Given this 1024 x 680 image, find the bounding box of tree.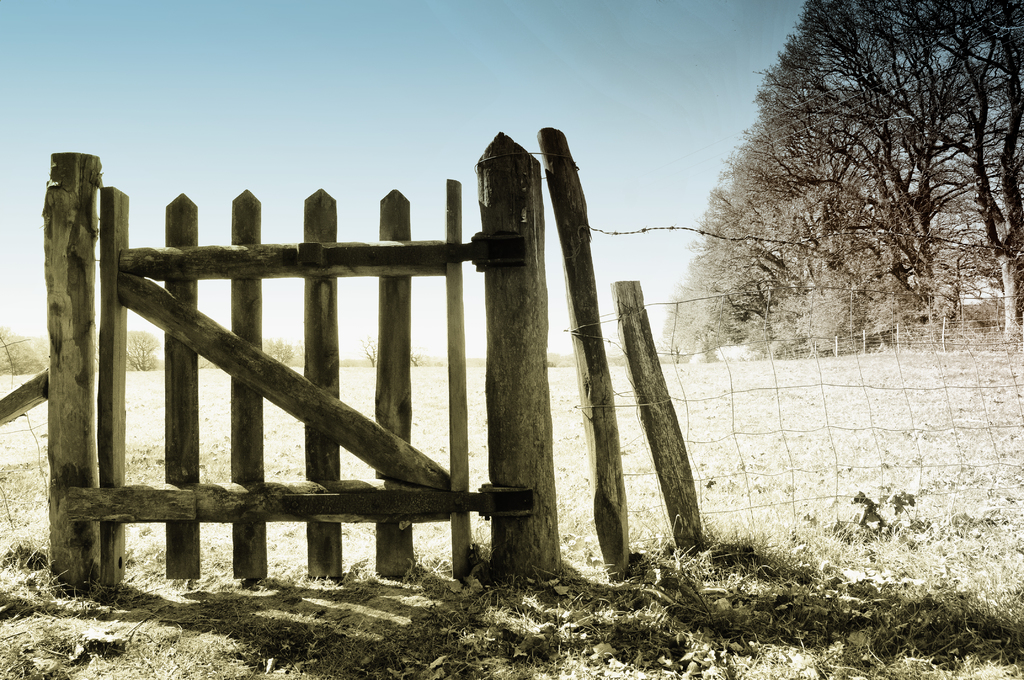
{"left": 916, "top": 0, "right": 1023, "bottom": 360}.
